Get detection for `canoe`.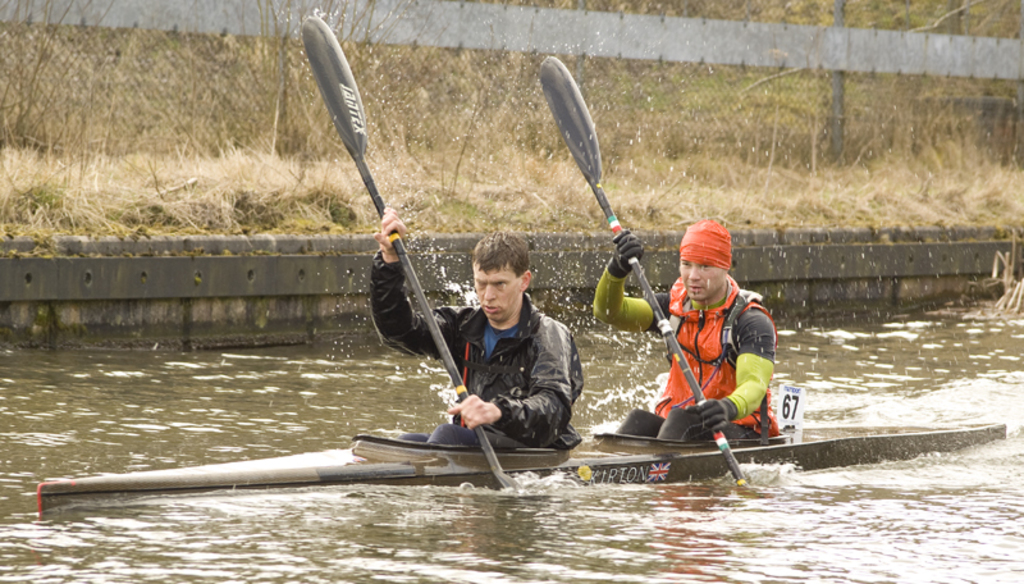
Detection: bbox=[17, 415, 992, 508].
